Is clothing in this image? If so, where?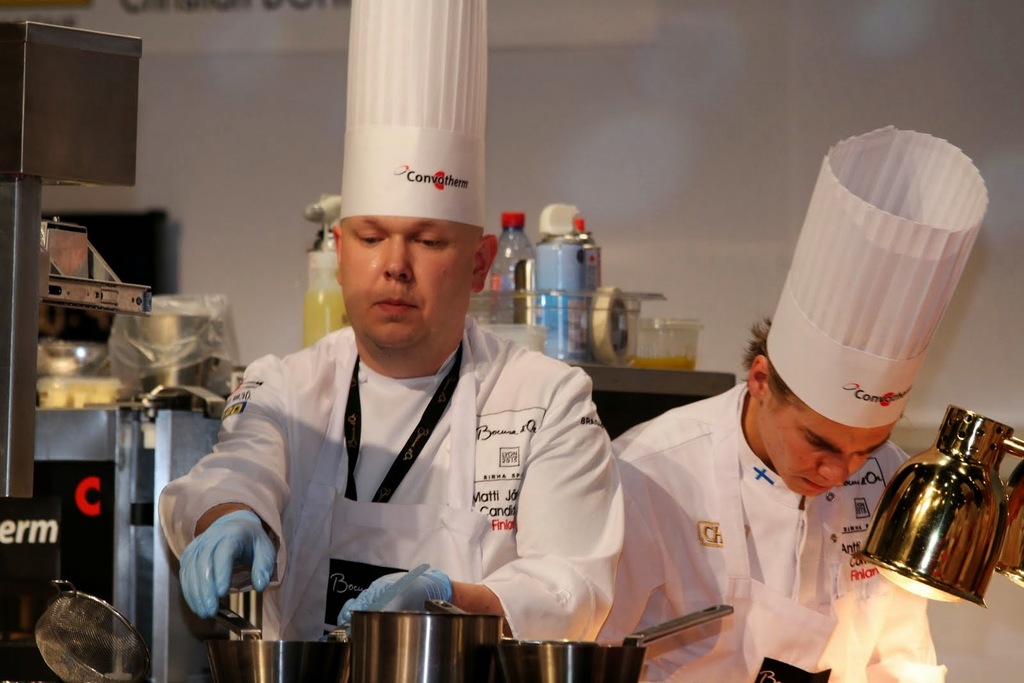
Yes, at <region>605, 391, 932, 682</region>.
